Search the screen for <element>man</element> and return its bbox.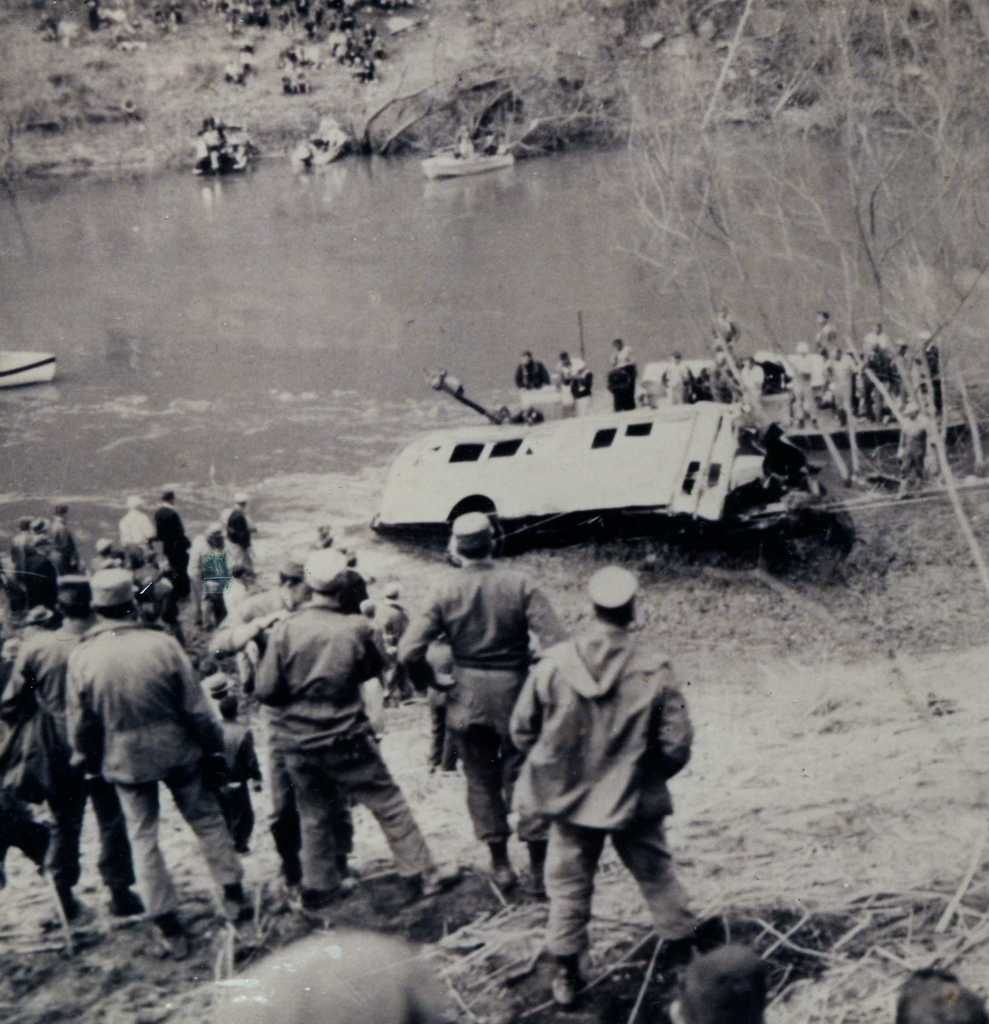
Found: 512/350/551/406.
